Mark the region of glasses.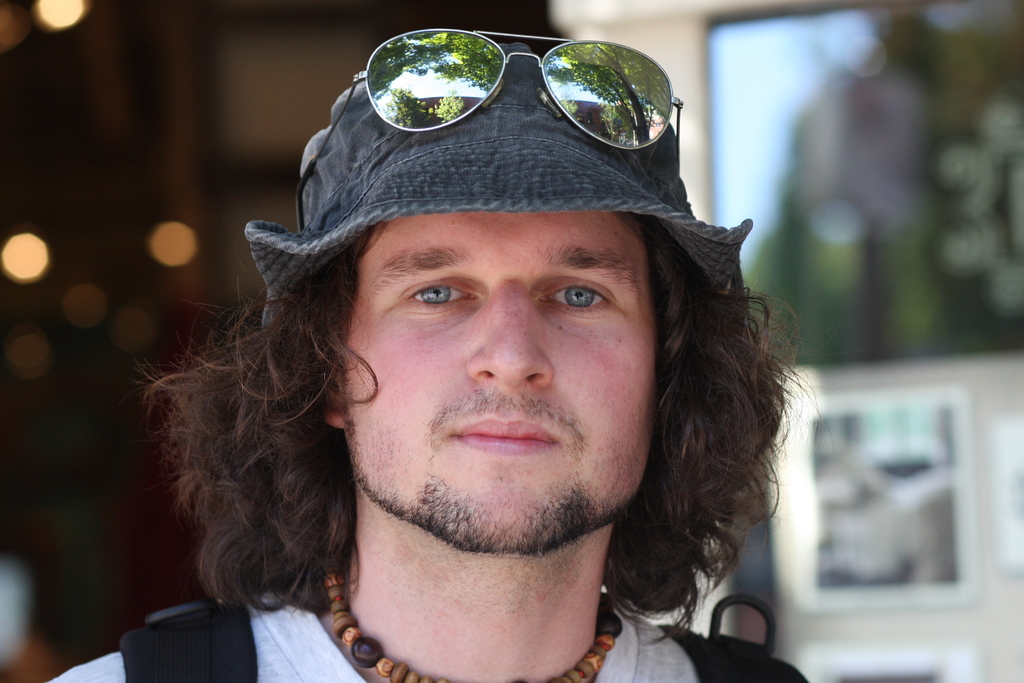
Region: box=[342, 42, 711, 152].
